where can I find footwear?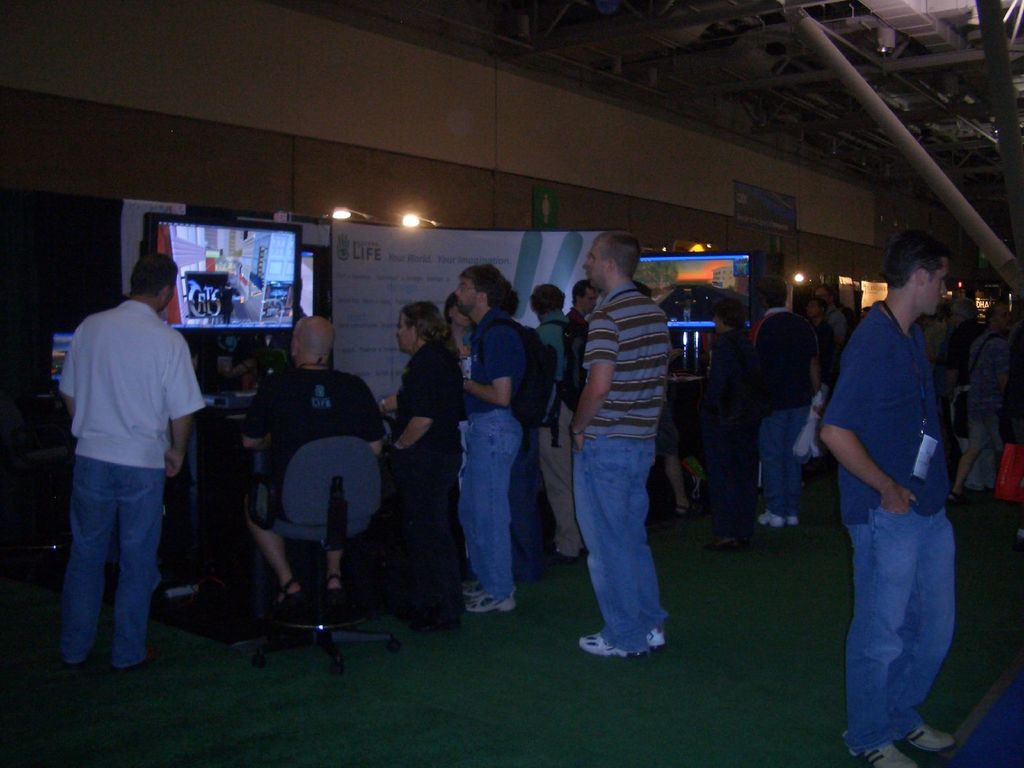
You can find it at [left=755, top=511, right=781, bottom=525].
